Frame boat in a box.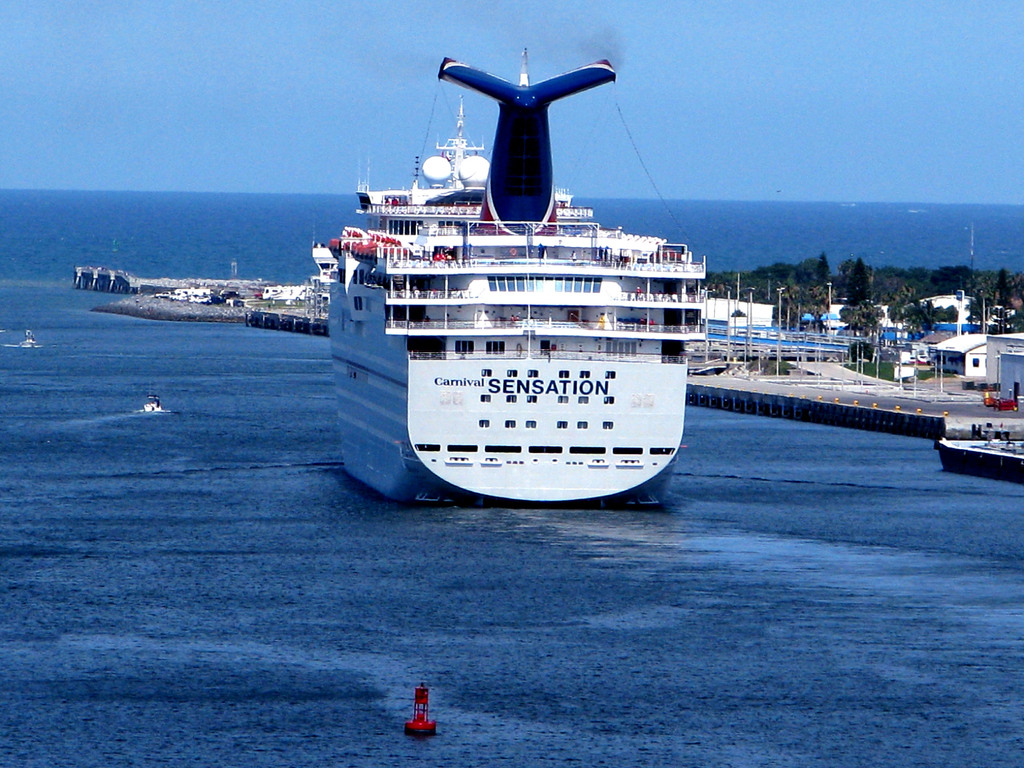
<region>686, 364, 726, 377</region>.
